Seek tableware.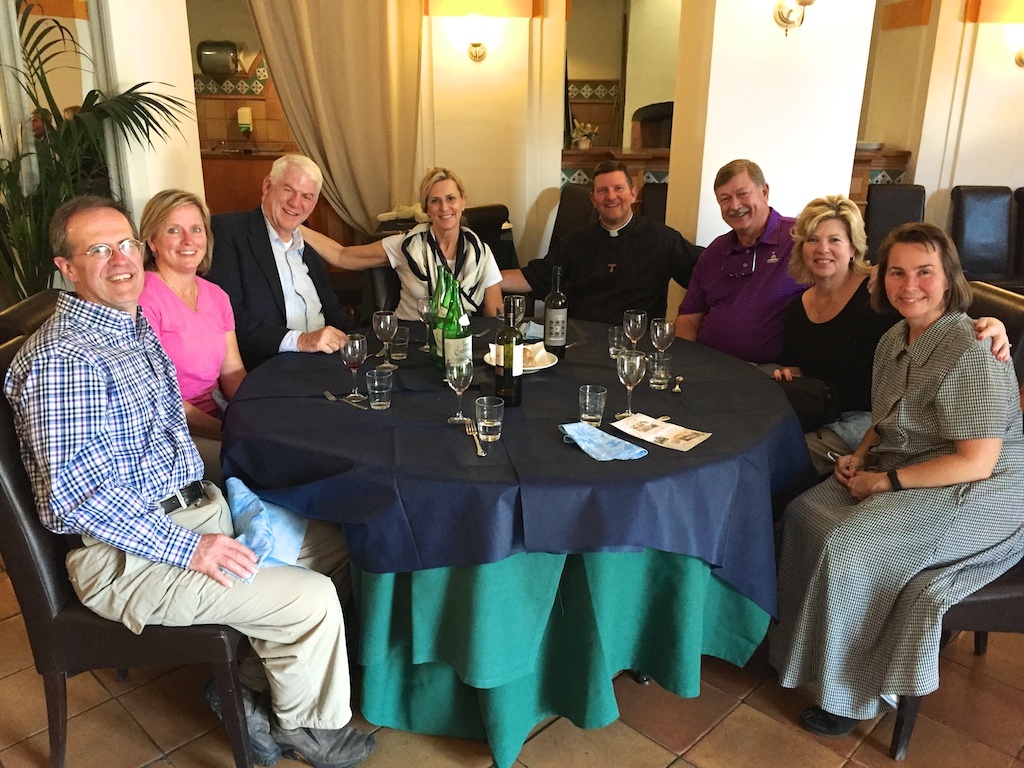
<bbox>388, 320, 412, 362</bbox>.
